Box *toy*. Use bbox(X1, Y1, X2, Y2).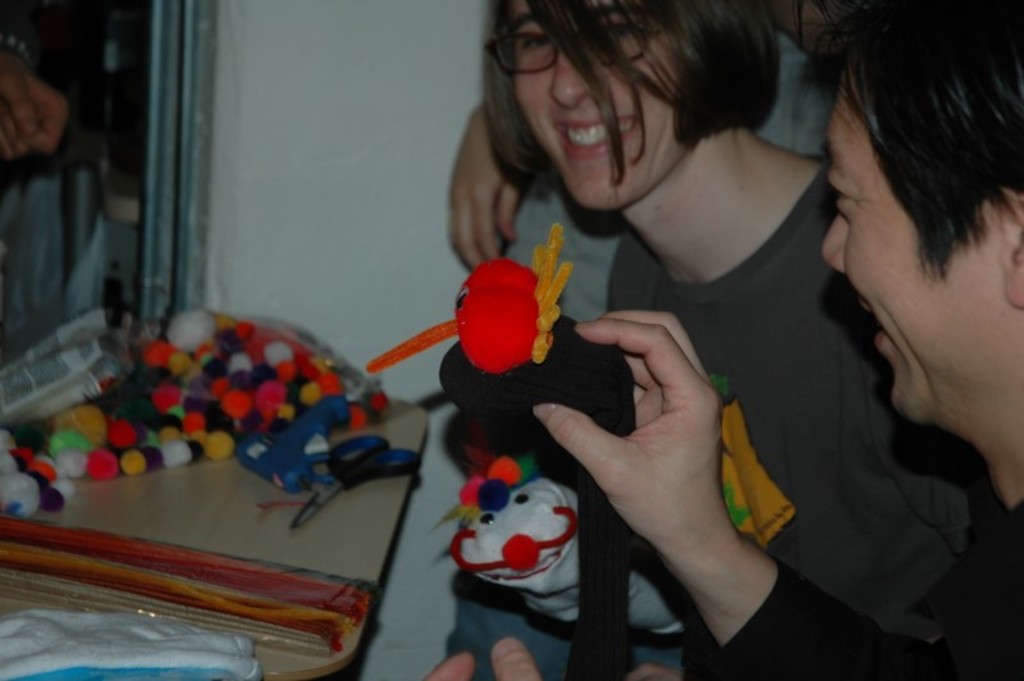
bbox(431, 451, 681, 653).
